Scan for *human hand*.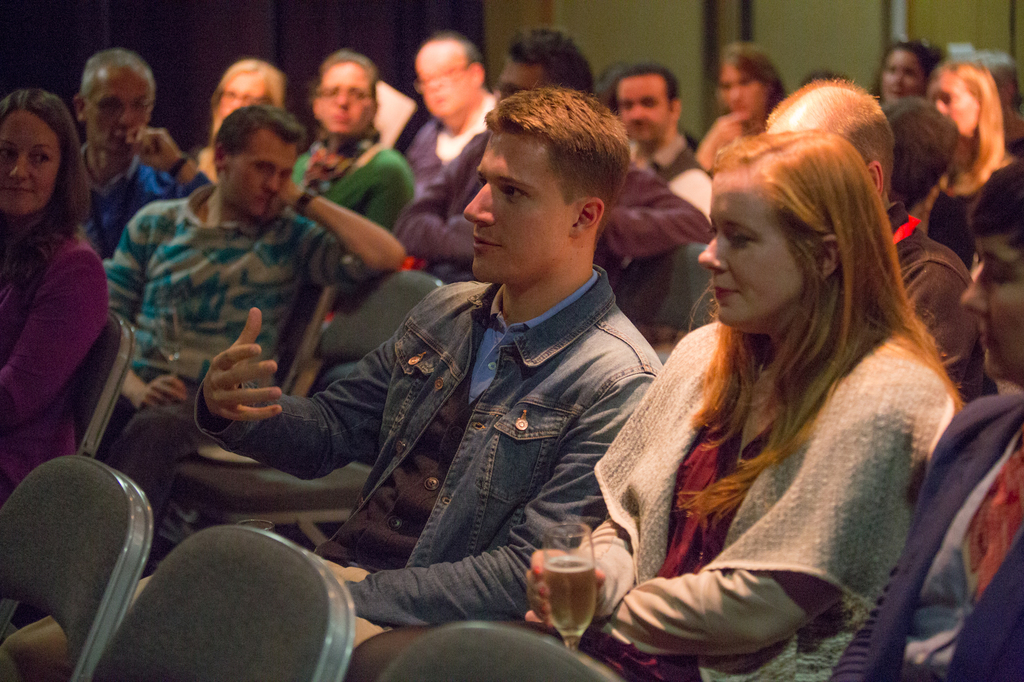
Scan result: rect(124, 127, 178, 171).
